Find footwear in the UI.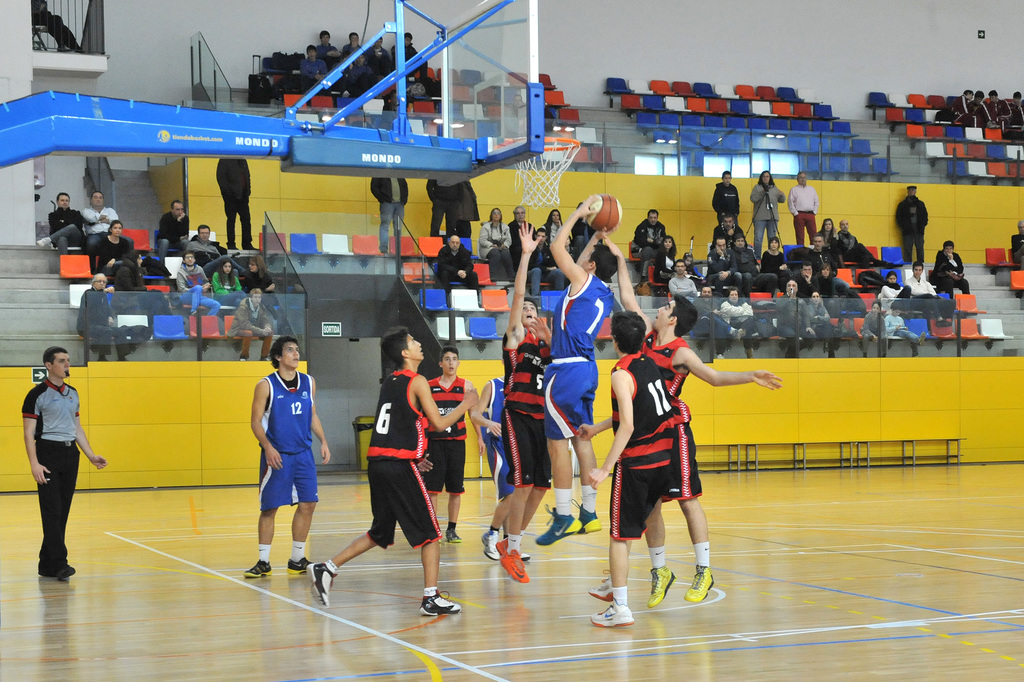
UI element at <region>719, 355, 723, 359</region>.
